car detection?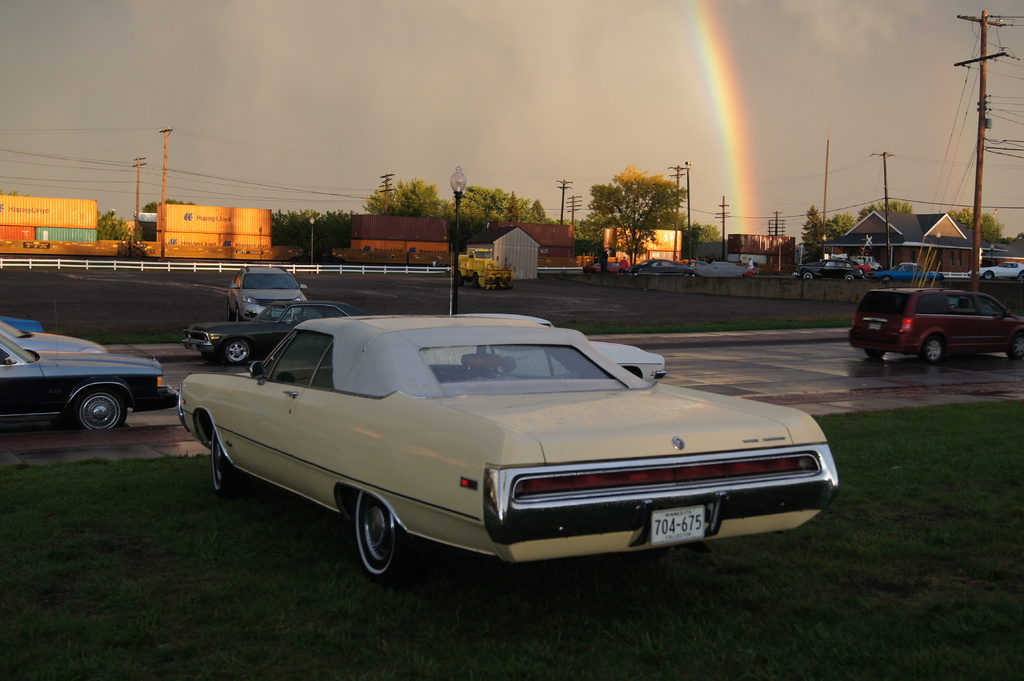
Rect(852, 283, 1023, 362)
